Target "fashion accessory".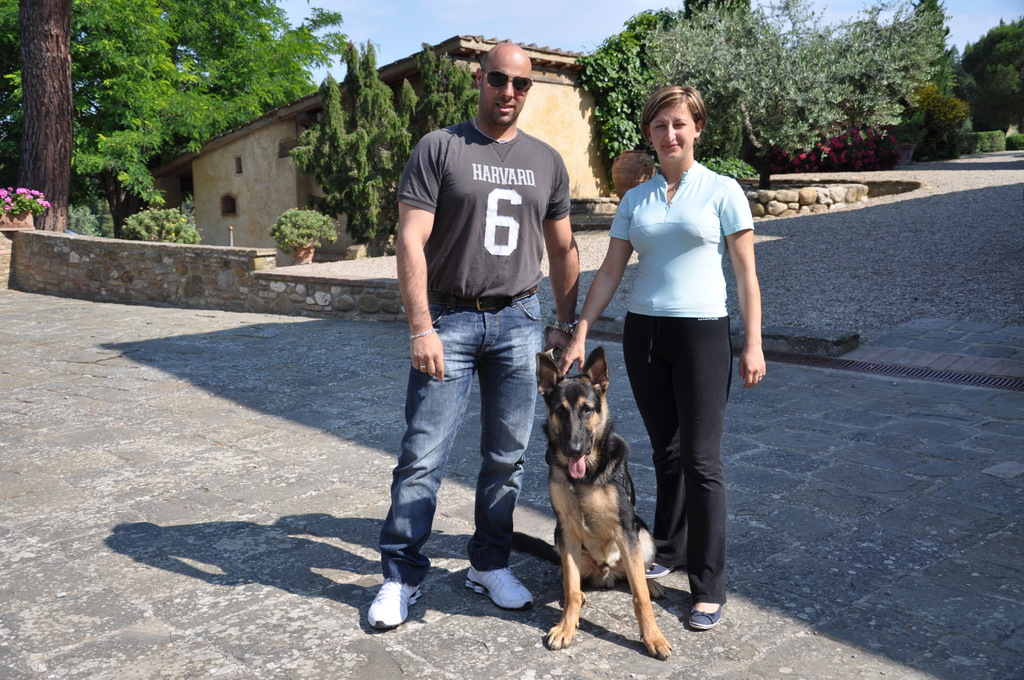
Target region: detection(690, 600, 730, 633).
